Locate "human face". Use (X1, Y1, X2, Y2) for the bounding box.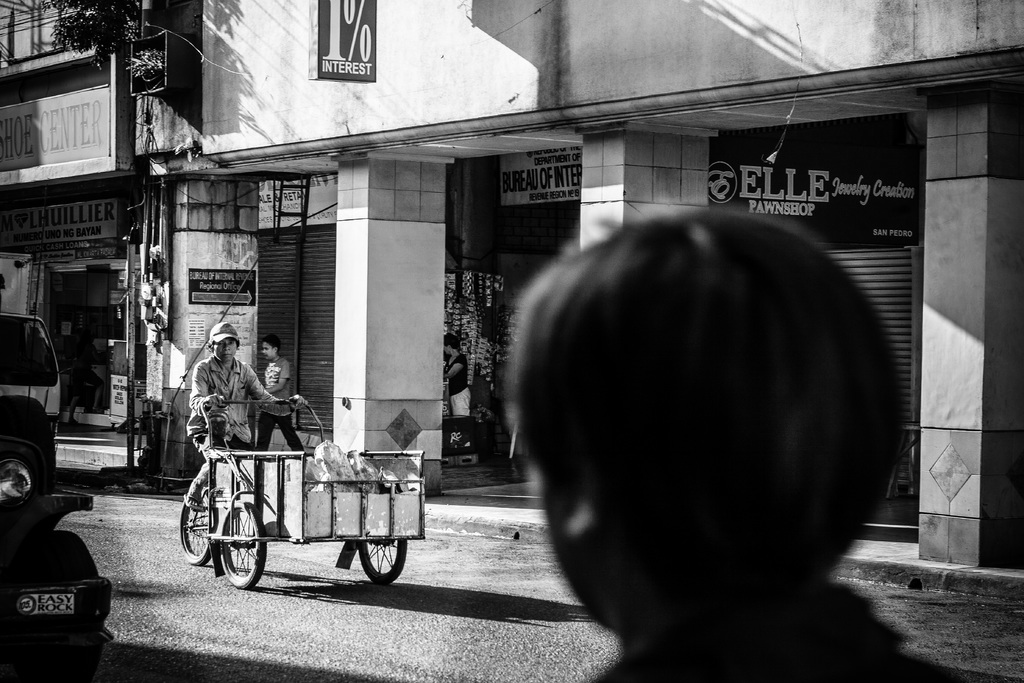
(216, 339, 236, 364).
